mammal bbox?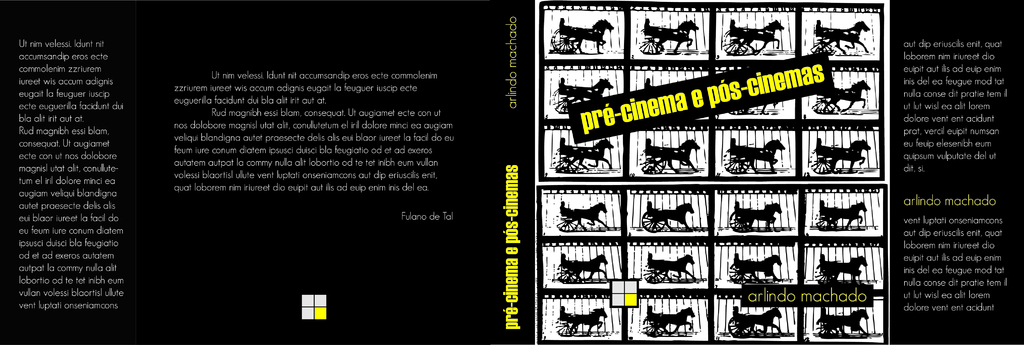
[left=819, top=81, right=870, bottom=117]
